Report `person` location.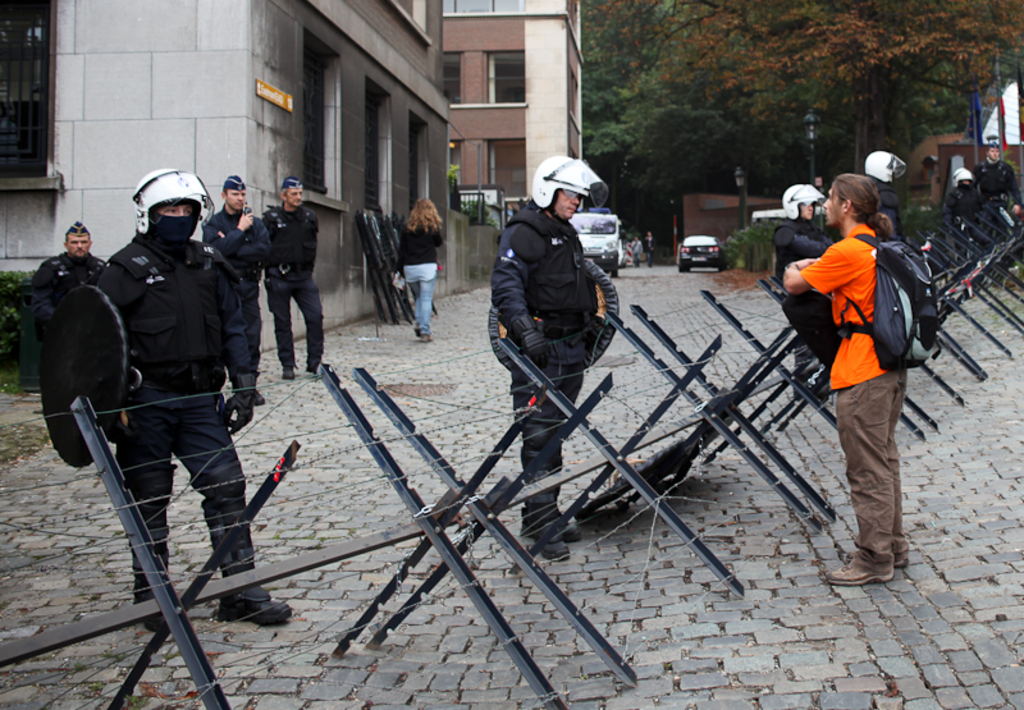
Report: Rect(261, 171, 335, 374).
